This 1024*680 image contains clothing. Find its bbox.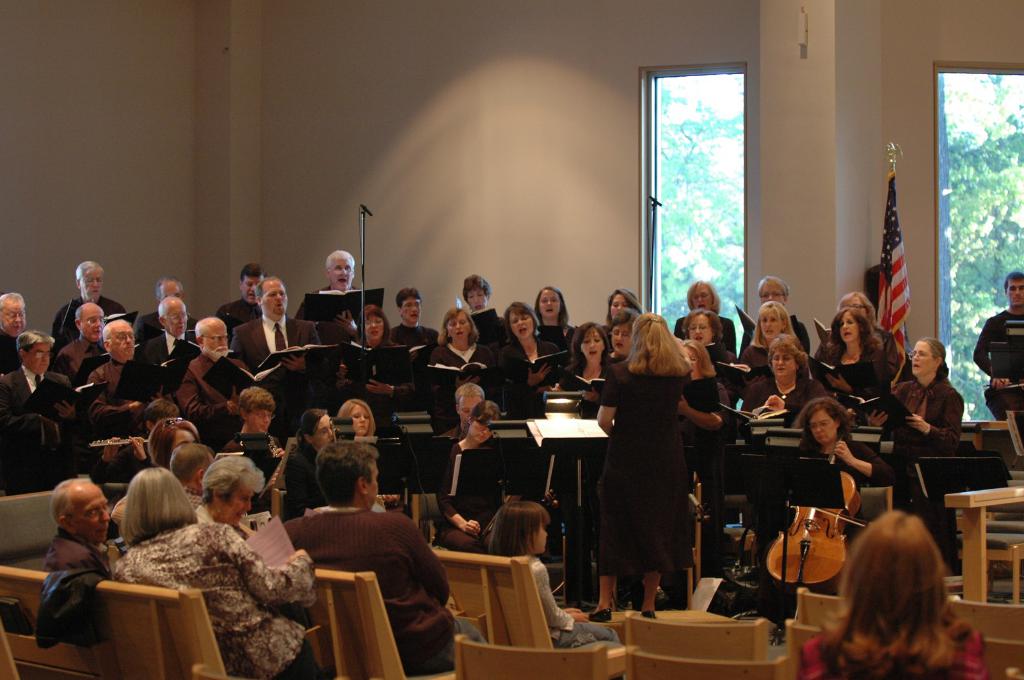
box=[705, 335, 748, 384].
